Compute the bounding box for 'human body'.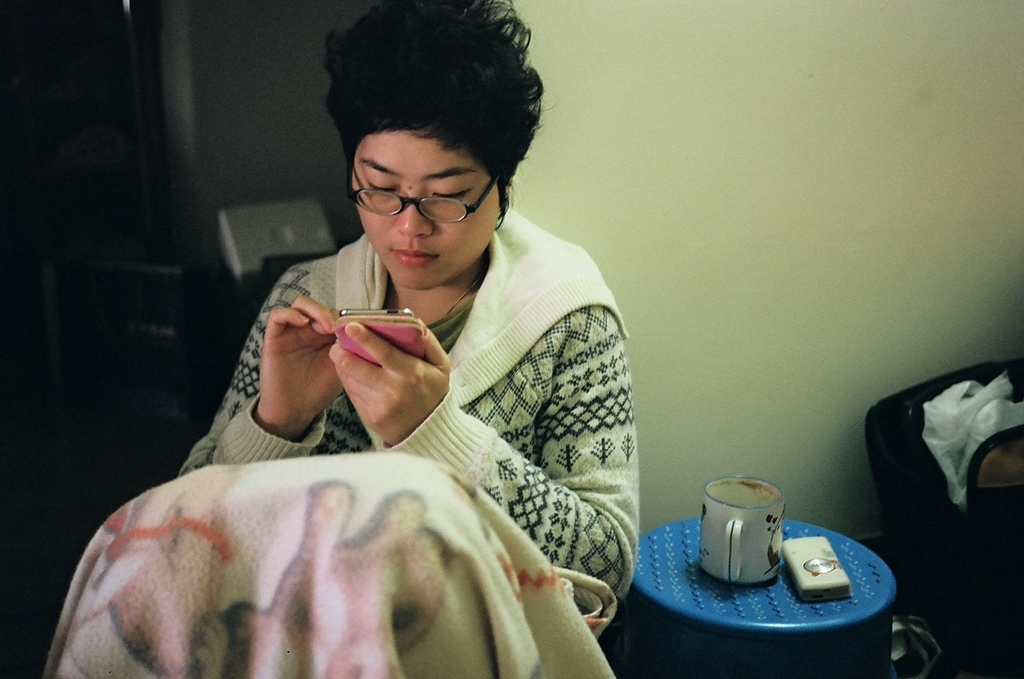
[41, 0, 641, 678].
